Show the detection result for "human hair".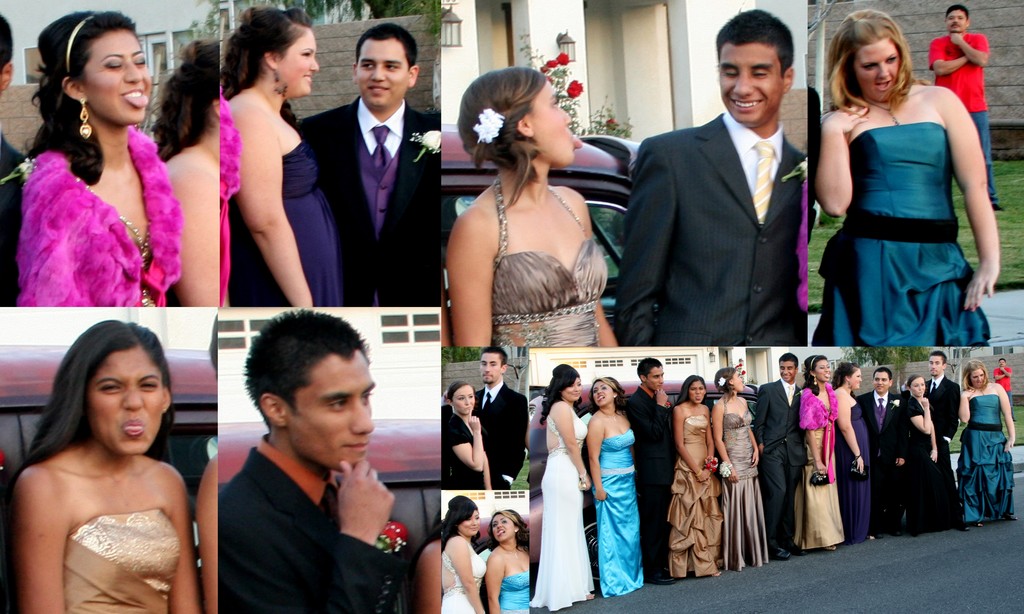
(931, 352, 947, 367).
